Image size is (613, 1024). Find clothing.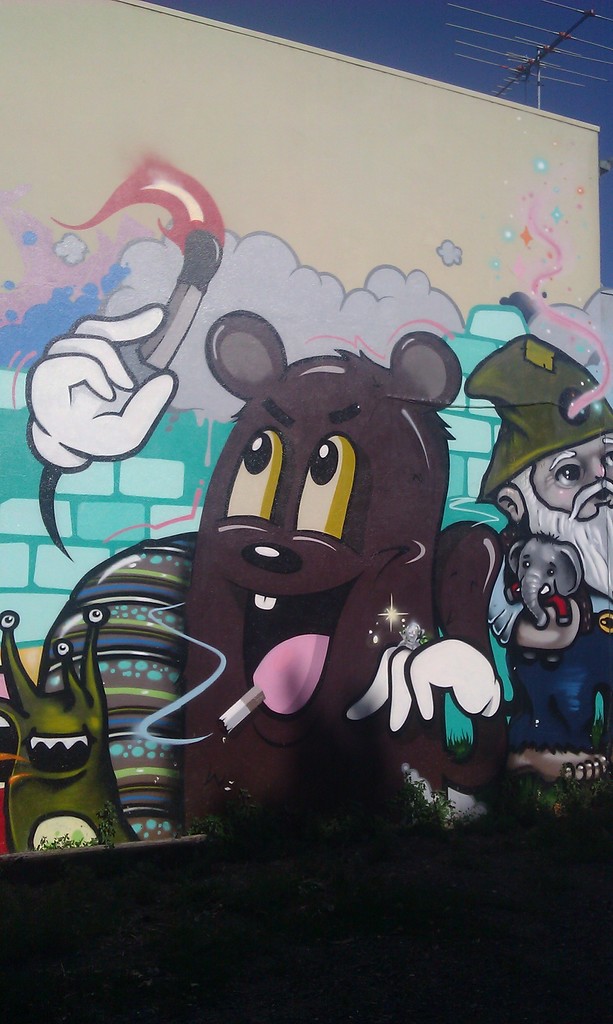
(506, 525, 612, 755).
